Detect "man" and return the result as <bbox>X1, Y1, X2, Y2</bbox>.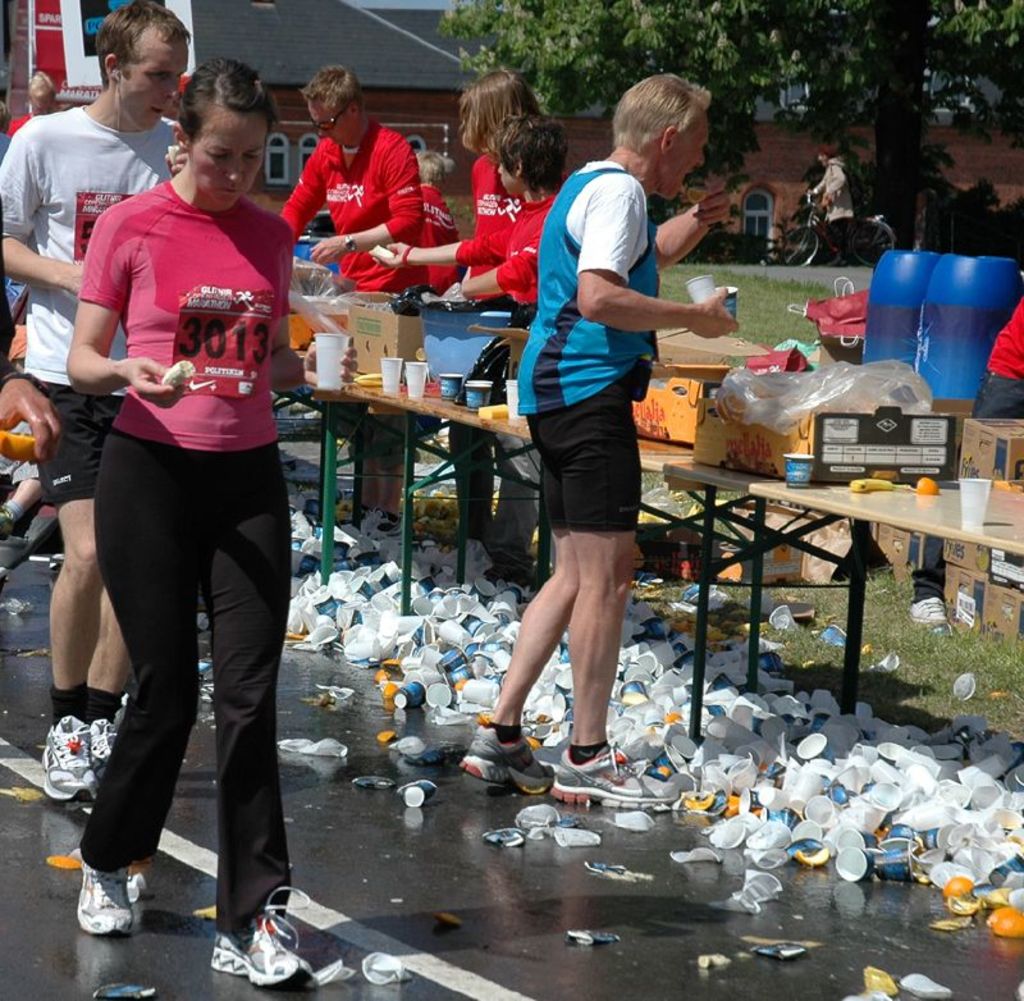
<bbox>475, 95, 718, 778</bbox>.
